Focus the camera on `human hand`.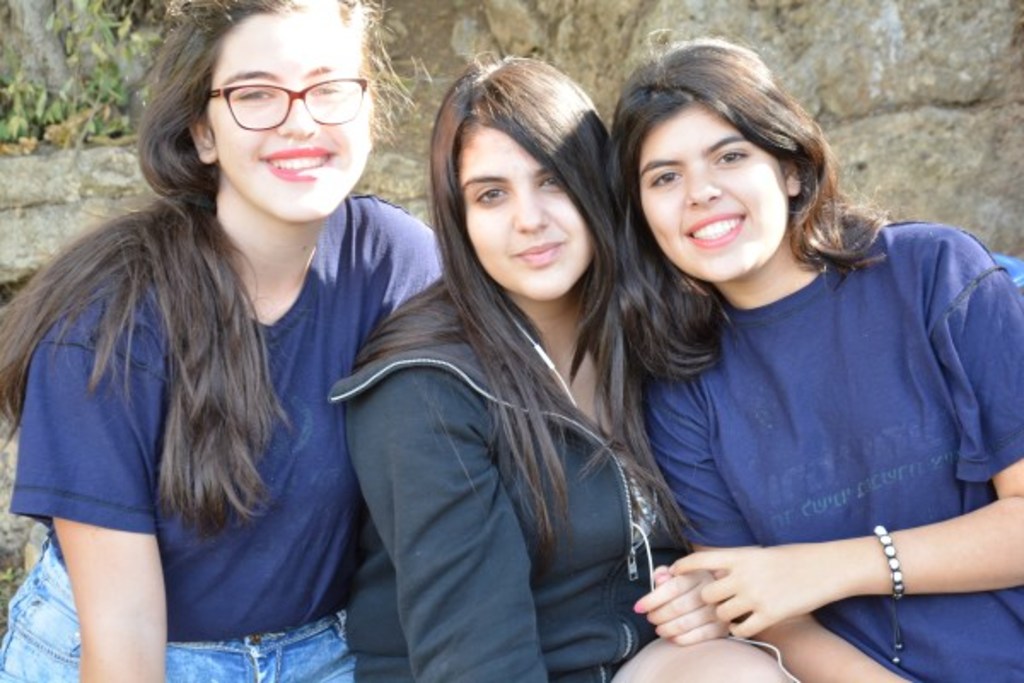
Focus region: (630,563,730,649).
